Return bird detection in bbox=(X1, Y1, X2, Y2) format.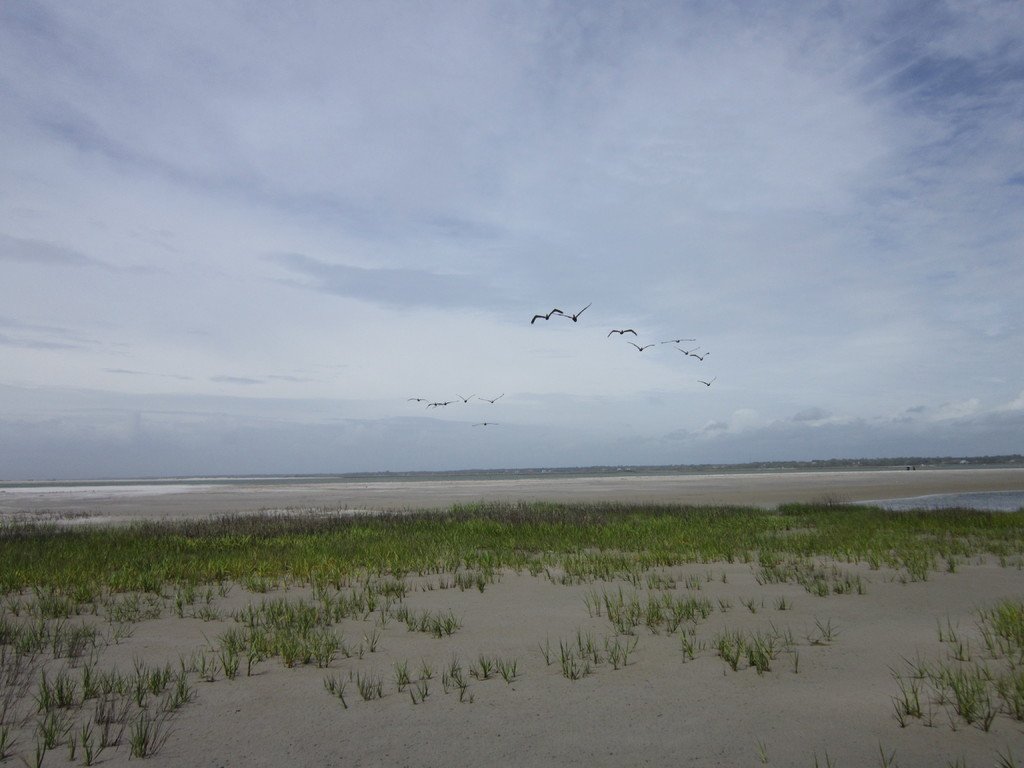
bbox=(404, 392, 428, 402).
